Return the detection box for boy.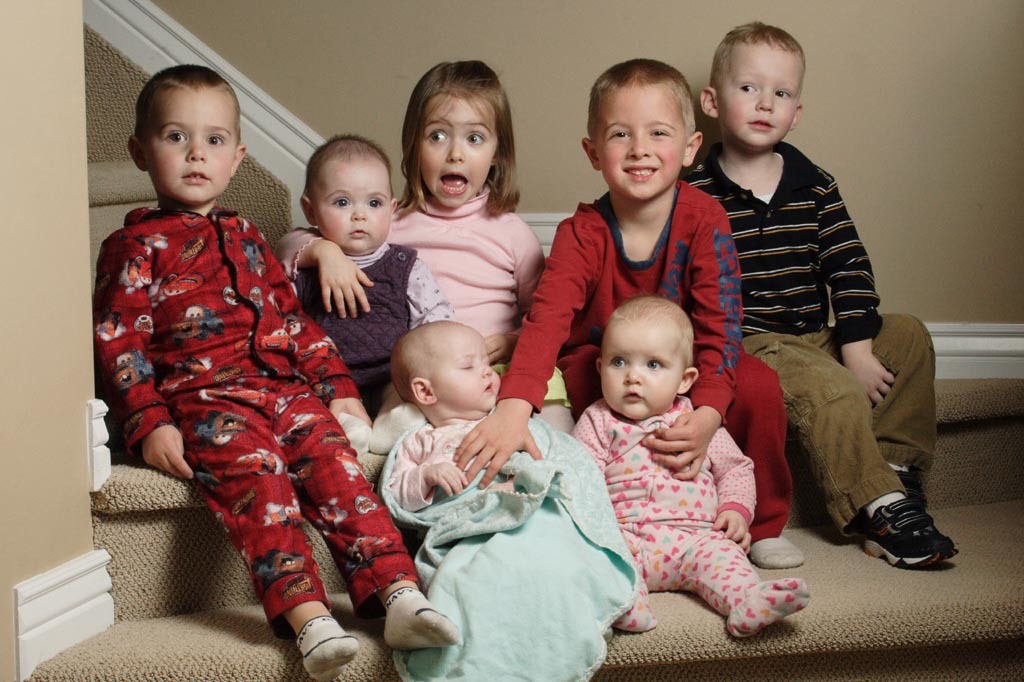
(452, 62, 815, 572).
